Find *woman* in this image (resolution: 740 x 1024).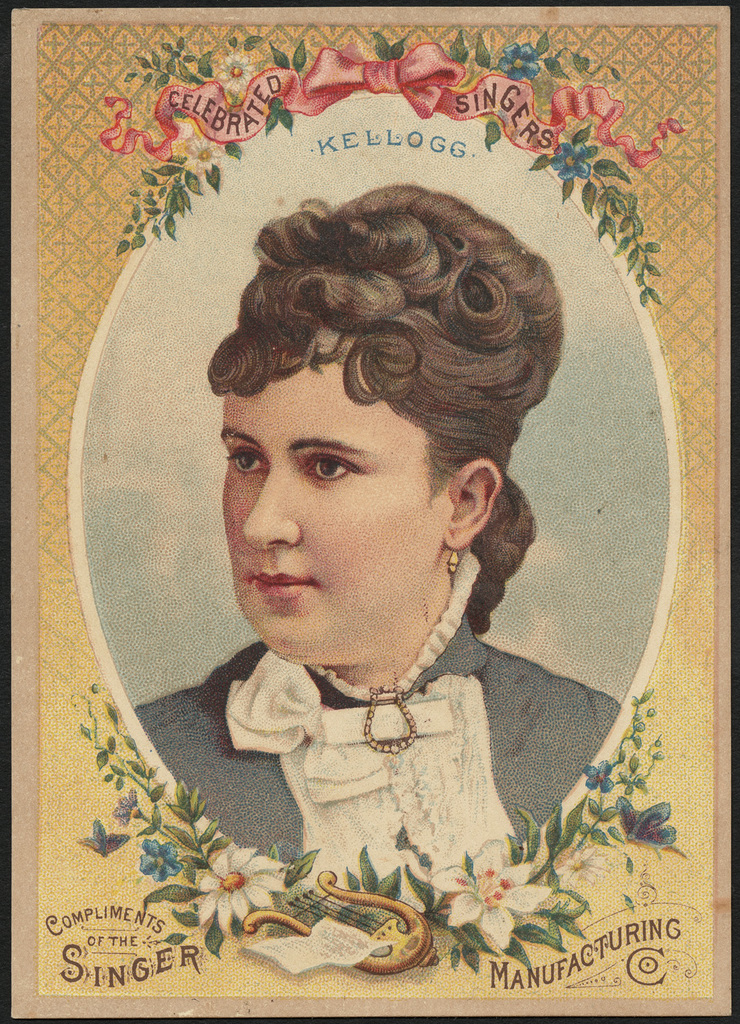
126 178 628 884.
